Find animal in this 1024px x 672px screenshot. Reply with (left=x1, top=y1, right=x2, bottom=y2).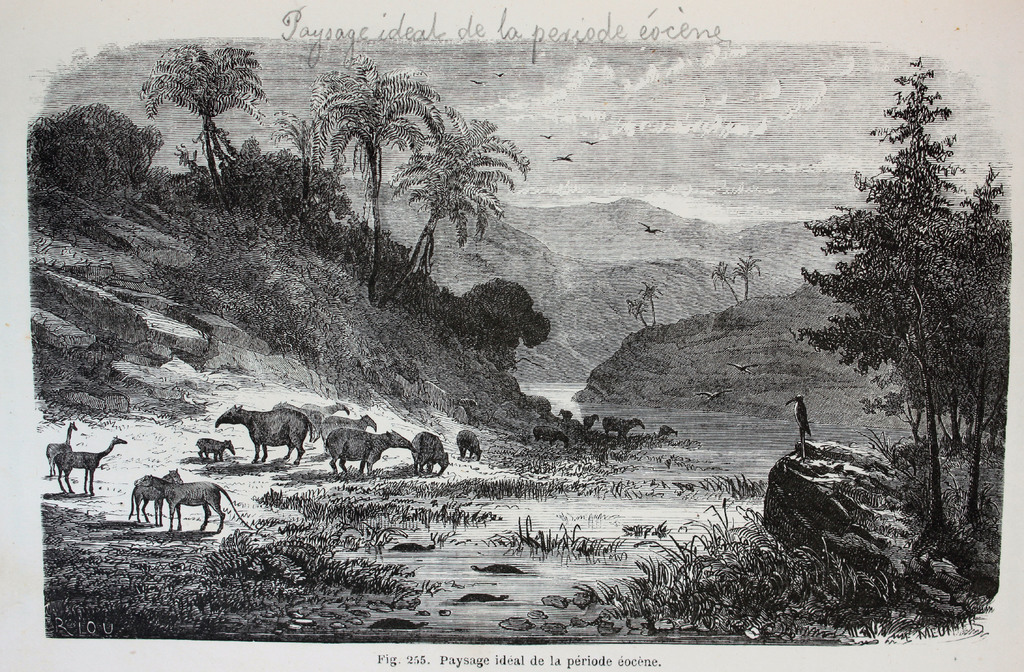
(left=652, top=427, right=676, bottom=439).
